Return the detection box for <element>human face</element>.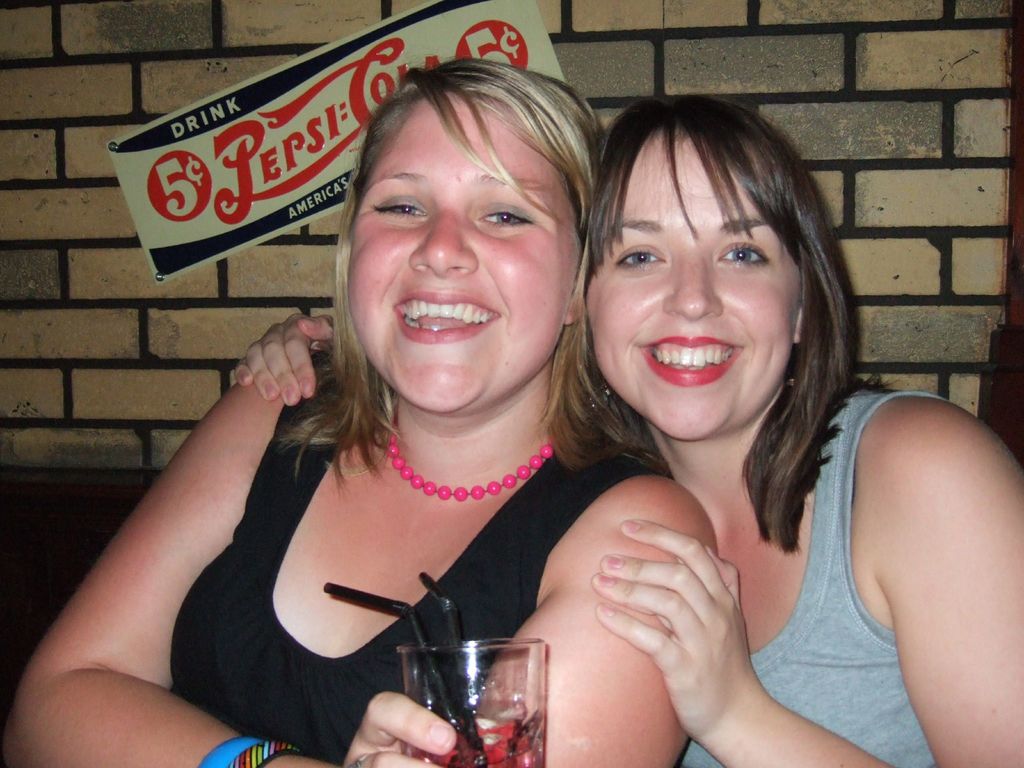
585/122/799/440.
